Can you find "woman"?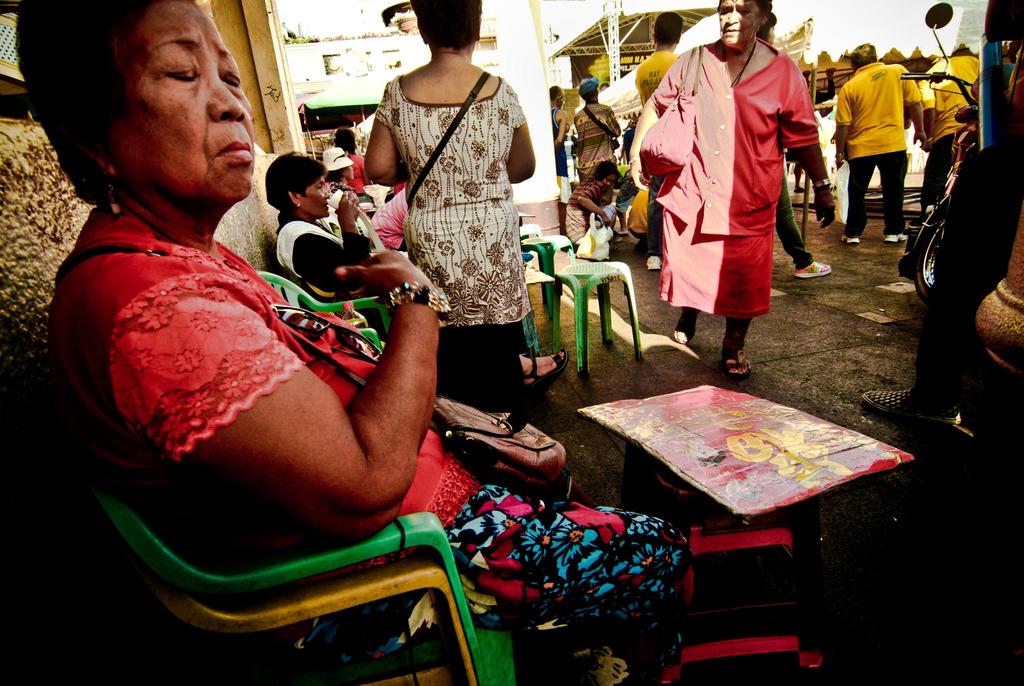
Yes, bounding box: bbox=[561, 164, 635, 249].
